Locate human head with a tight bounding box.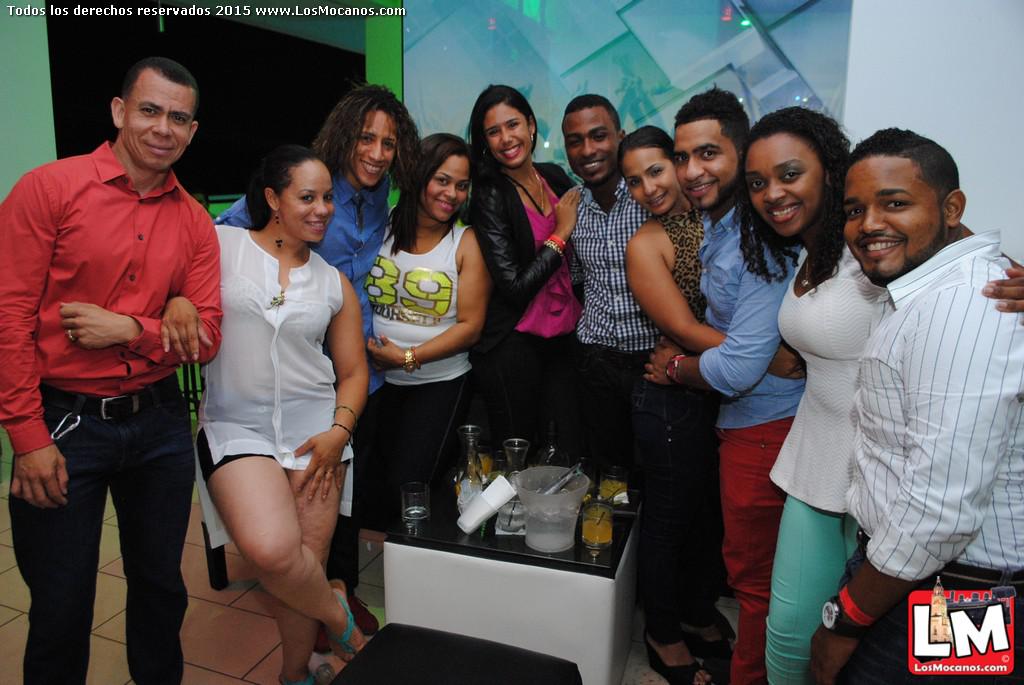
bbox=[399, 130, 476, 226].
